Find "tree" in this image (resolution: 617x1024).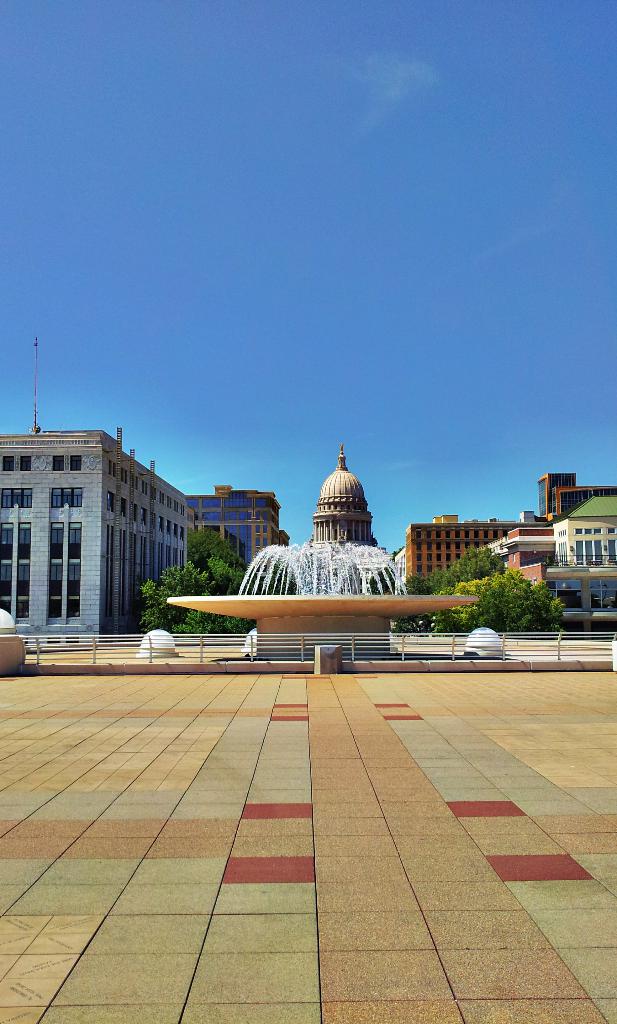
[left=186, top=524, right=248, bottom=569].
